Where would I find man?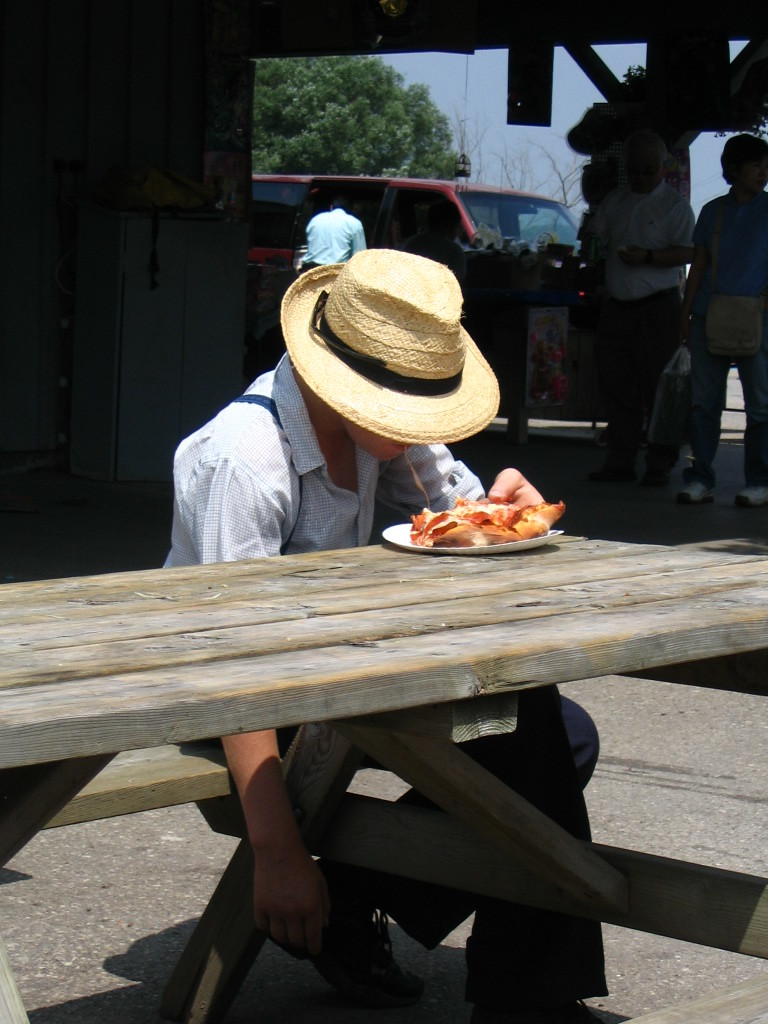
At x1=578 y1=113 x2=700 y2=475.
